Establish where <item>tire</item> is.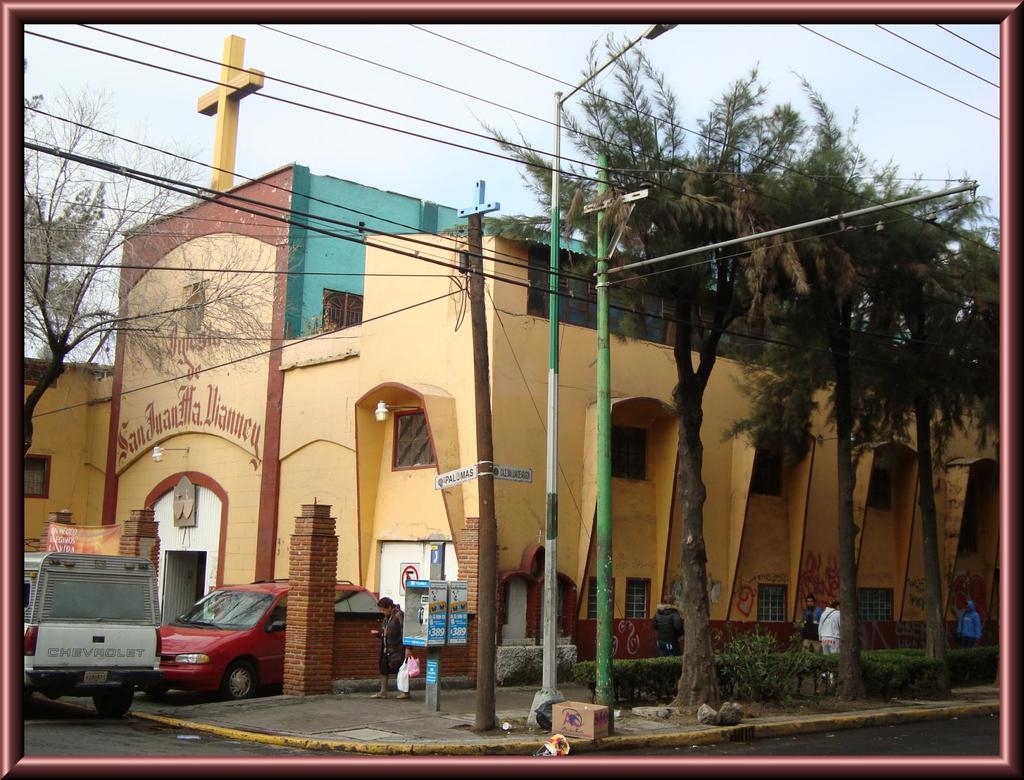
Established at [left=220, top=660, right=257, bottom=699].
